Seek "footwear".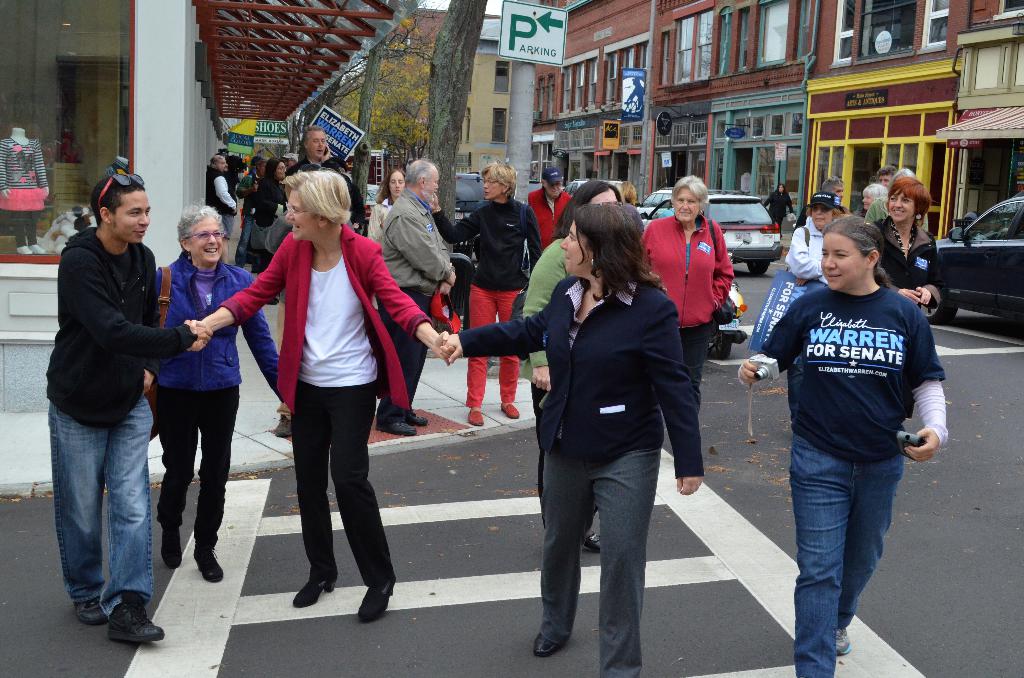
box=[156, 514, 184, 573].
